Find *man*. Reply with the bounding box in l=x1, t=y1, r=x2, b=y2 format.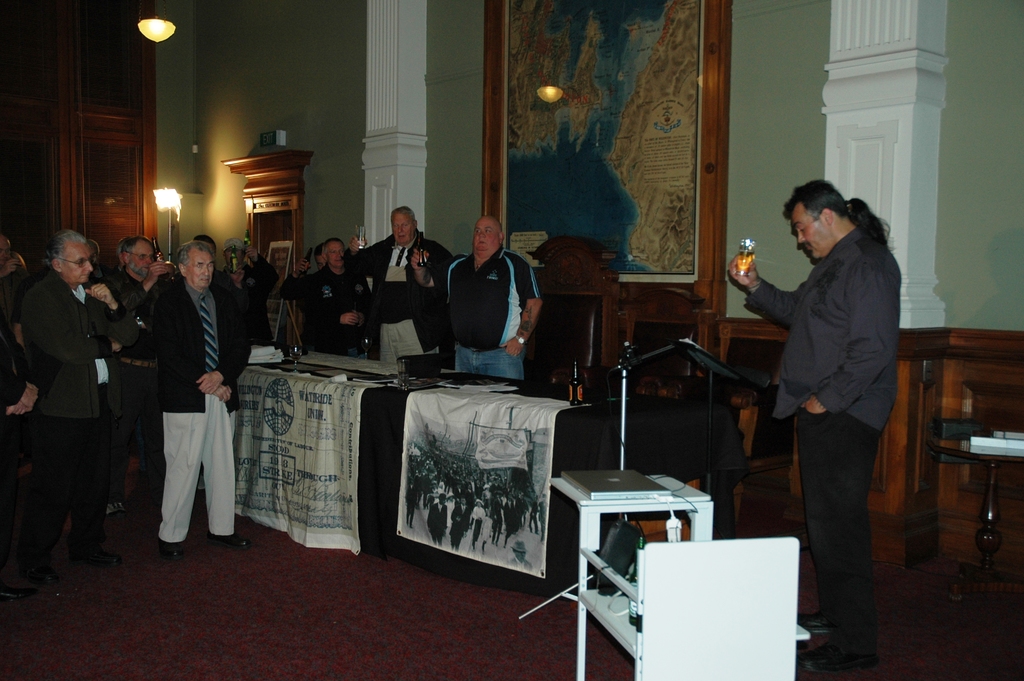
l=22, t=226, r=118, b=557.
